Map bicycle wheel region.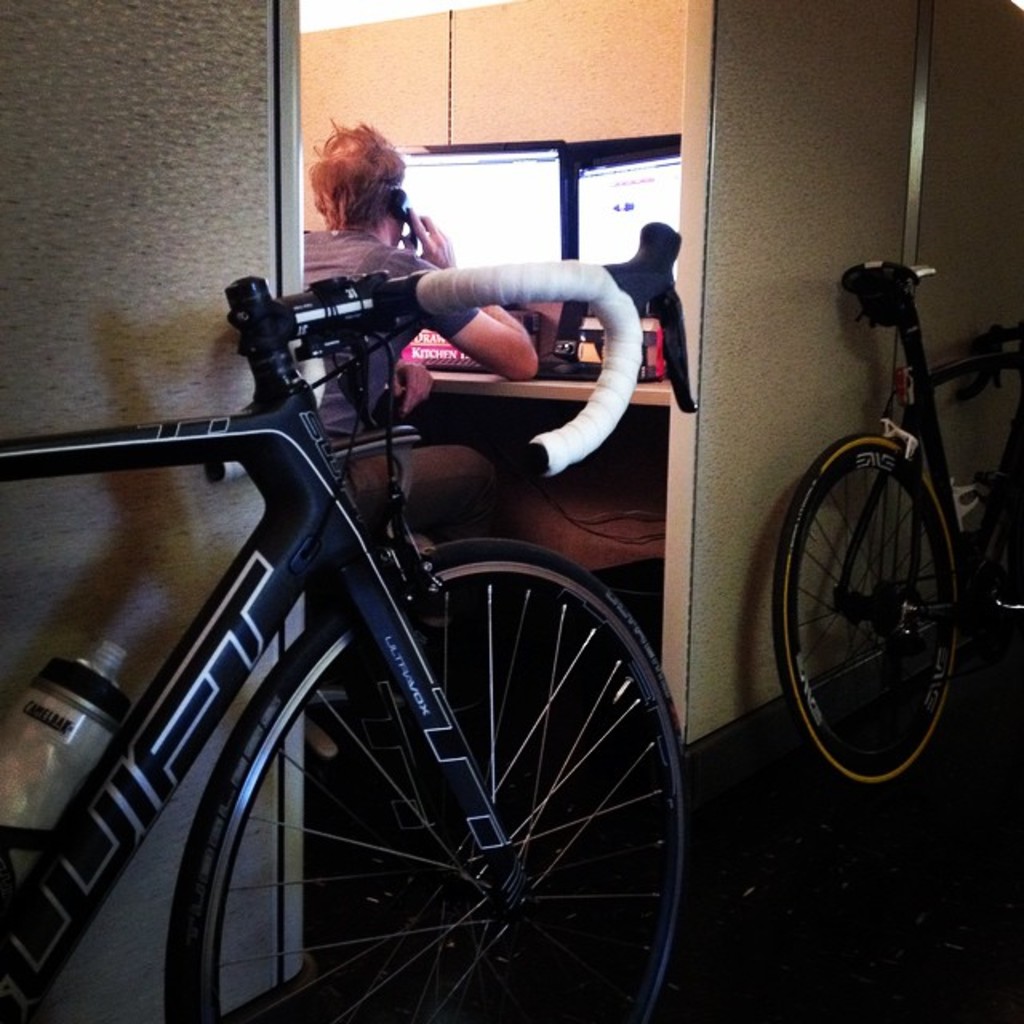
Mapped to box=[779, 430, 973, 787].
